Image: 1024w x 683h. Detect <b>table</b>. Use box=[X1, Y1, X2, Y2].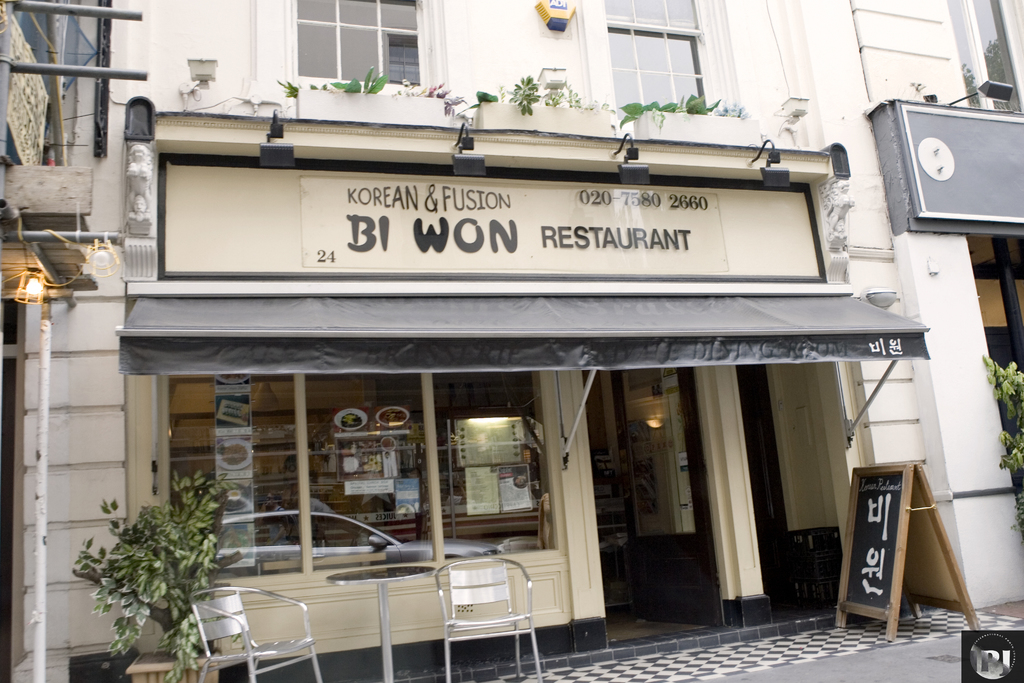
box=[327, 564, 436, 682].
